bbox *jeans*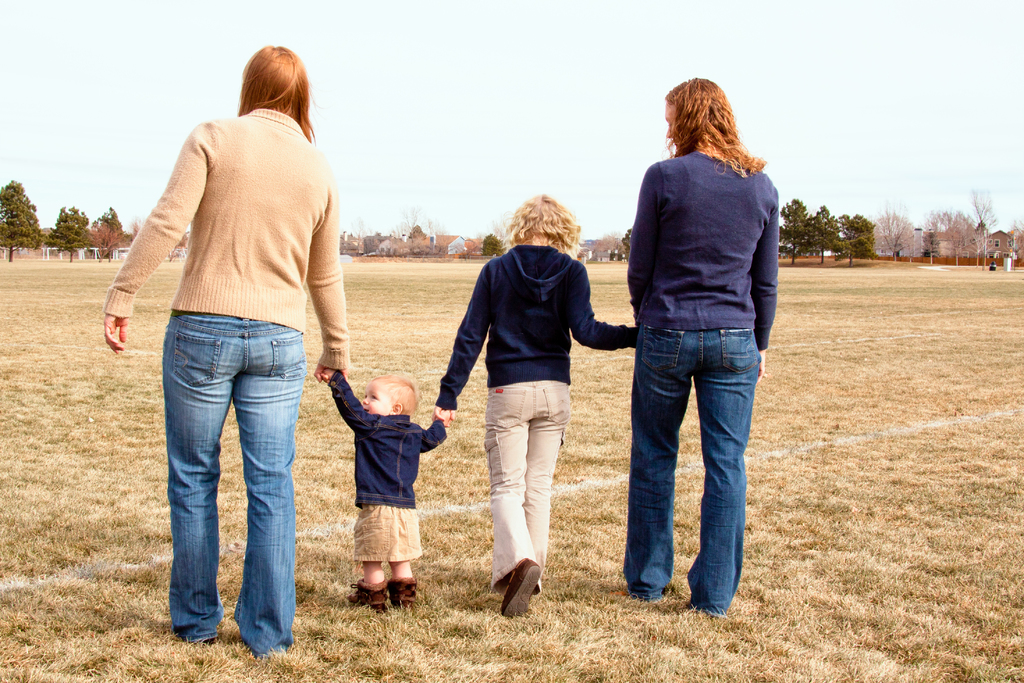
locate(358, 509, 426, 559)
